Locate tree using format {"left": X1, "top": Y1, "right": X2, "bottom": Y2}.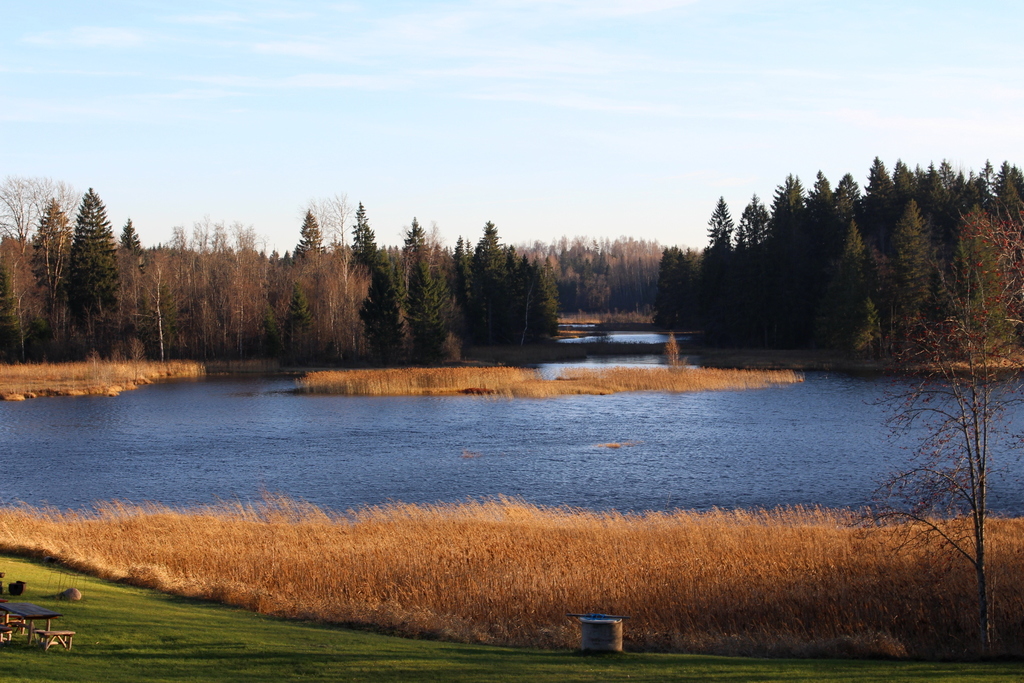
{"left": 51, "top": 200, "right": 136, "bottom": 329}.
